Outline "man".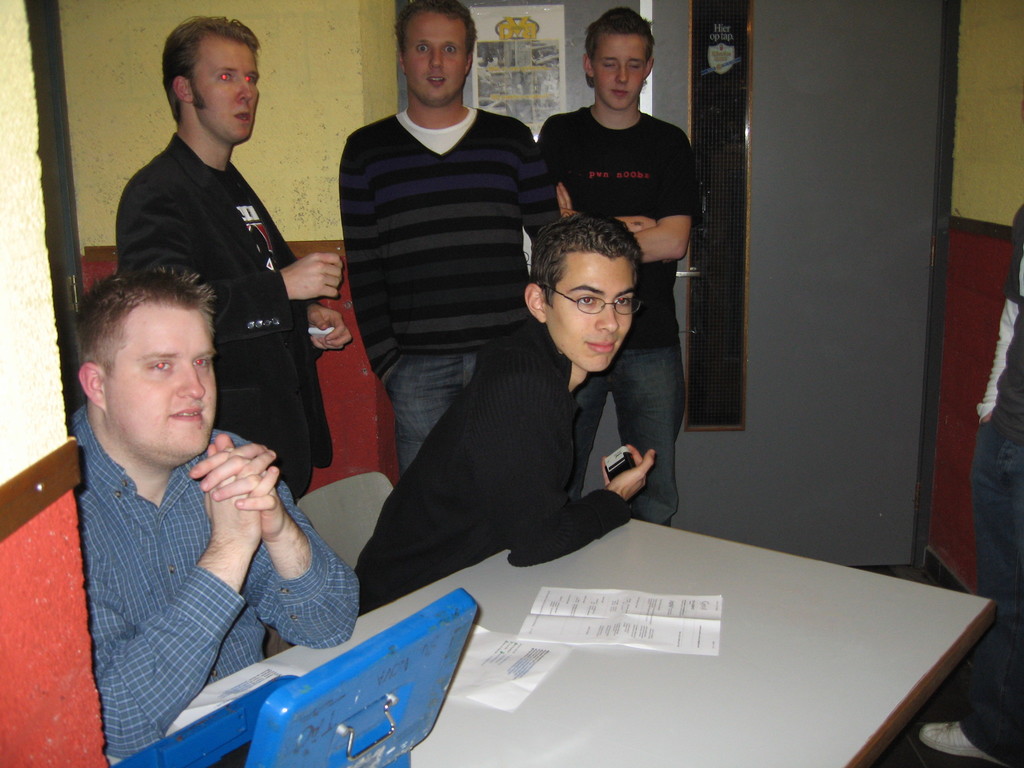
Outline: {"left": 349, "top": 214, "right": 654, "bottom": 618}.
